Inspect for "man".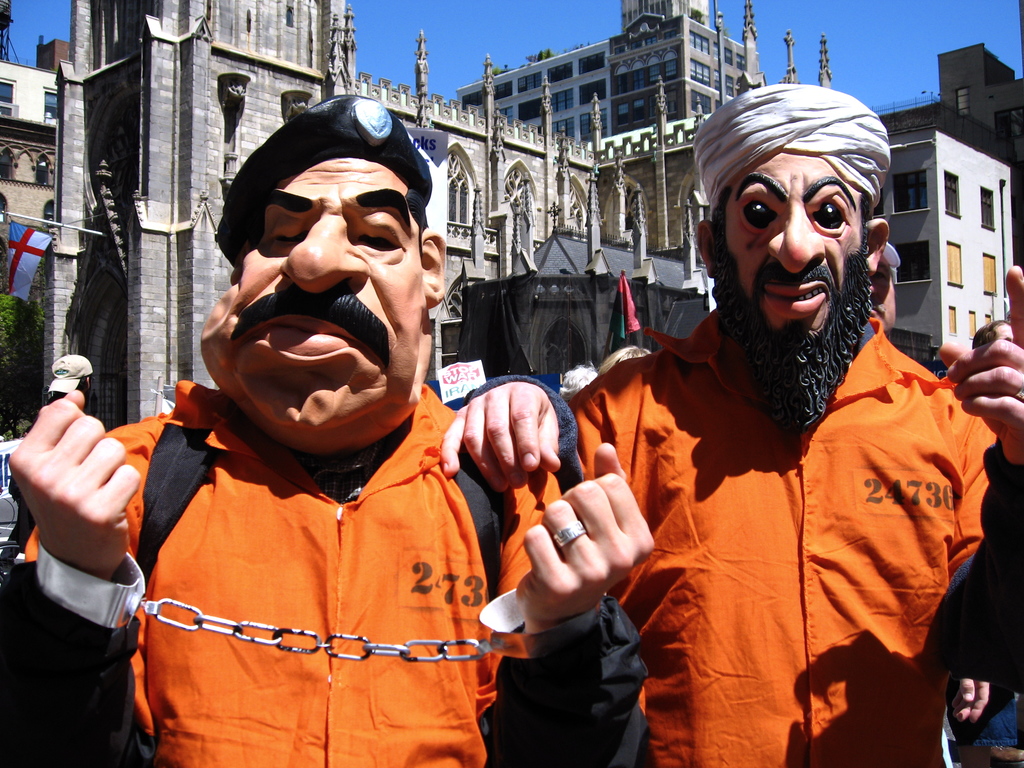
Inspection: region(7, 352, 92, 545).
